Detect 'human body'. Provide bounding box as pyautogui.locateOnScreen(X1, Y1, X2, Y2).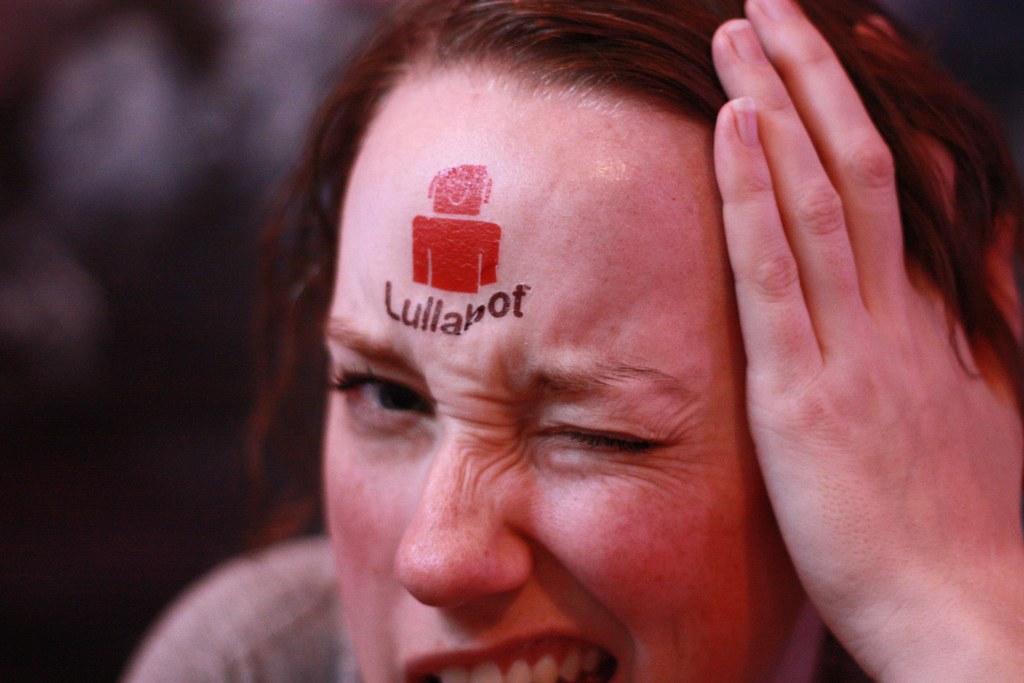
pyautogui.locateOnScreen(118, 0, 1023, 682).
